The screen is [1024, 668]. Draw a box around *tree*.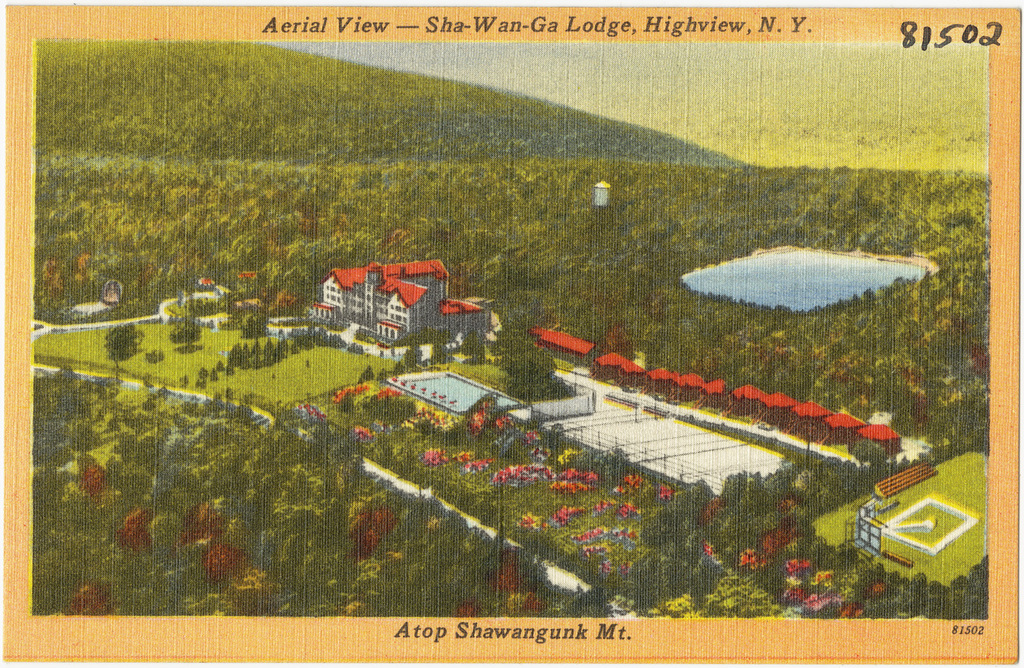
x1=104, y1=319, x2=139, y2=383.
